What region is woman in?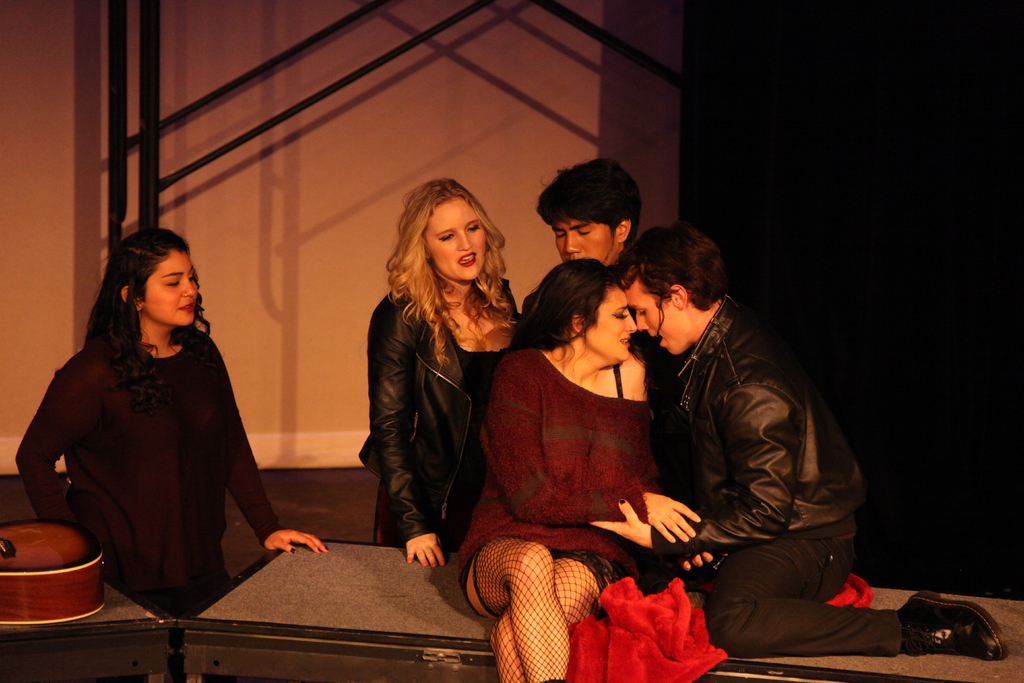
[452, 255, 704, 682].
